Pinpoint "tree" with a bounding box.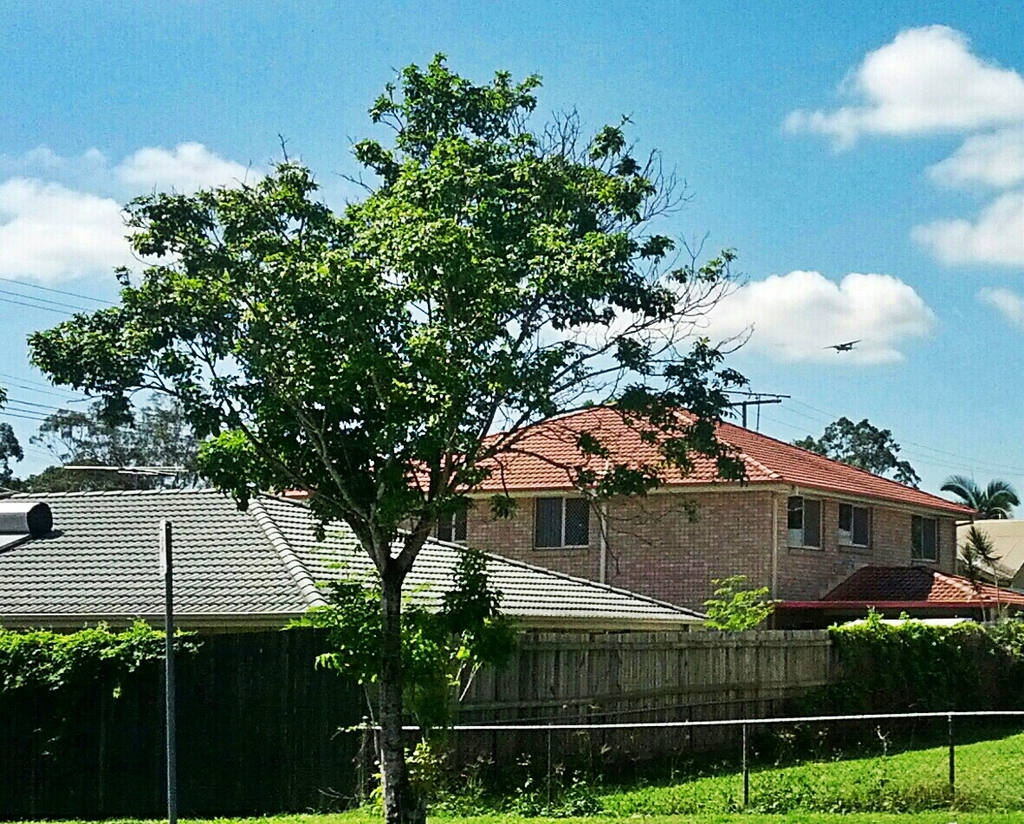
bbox=[29, 49, 753, 823].
